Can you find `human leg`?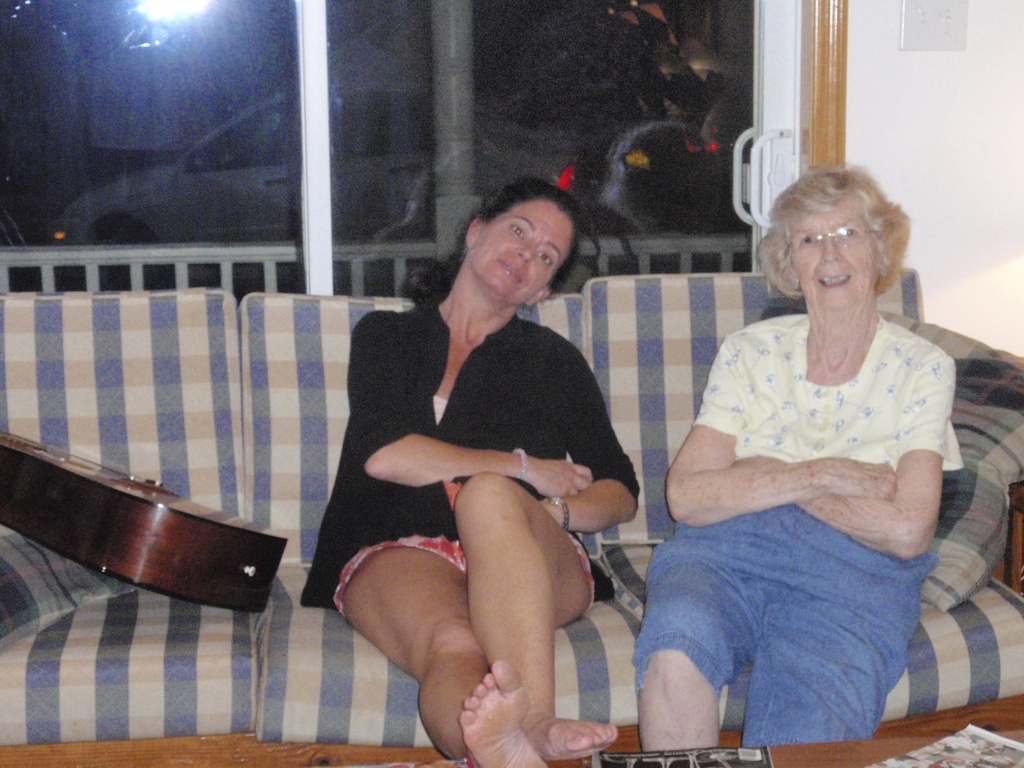
Yes, bounding box: <box>334,527,546,767</box>.
